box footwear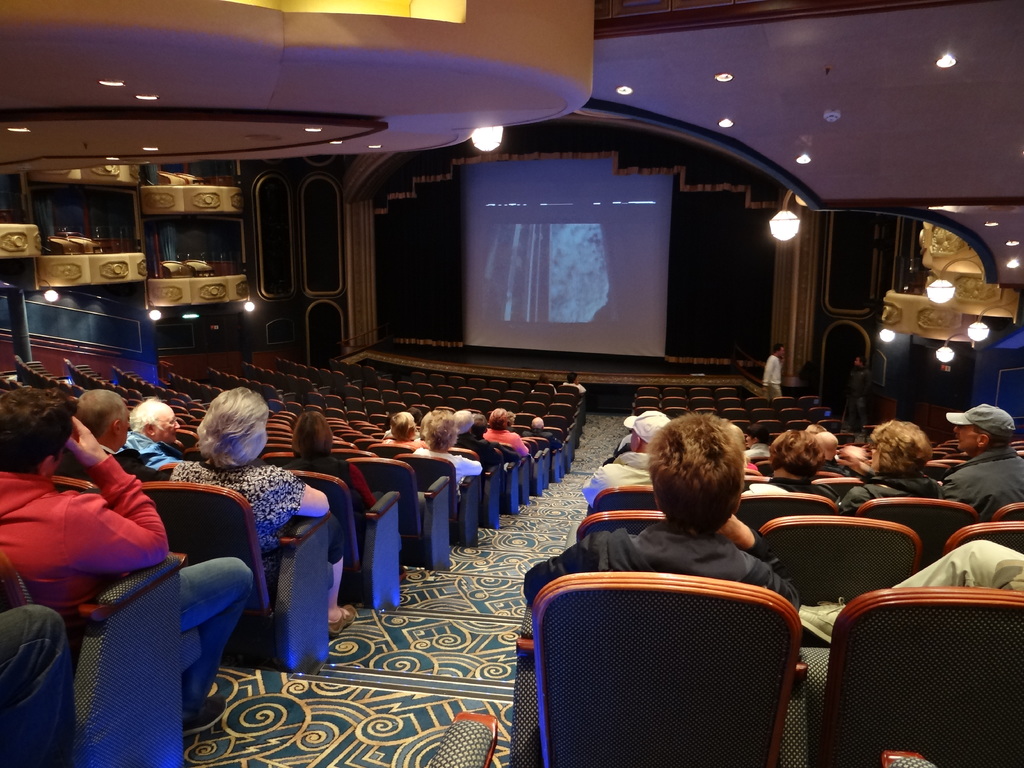
bbox=(326, 603, 358, 630)
